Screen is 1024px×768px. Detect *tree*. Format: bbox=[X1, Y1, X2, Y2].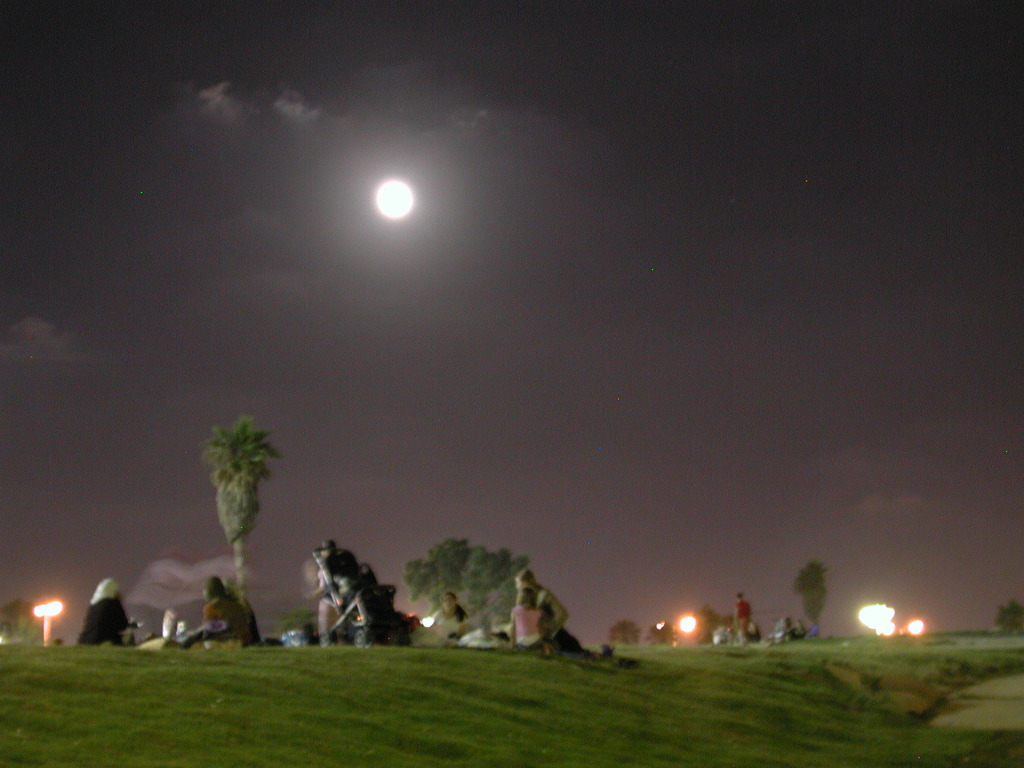
bbox=[399, 532, 534, 635].
